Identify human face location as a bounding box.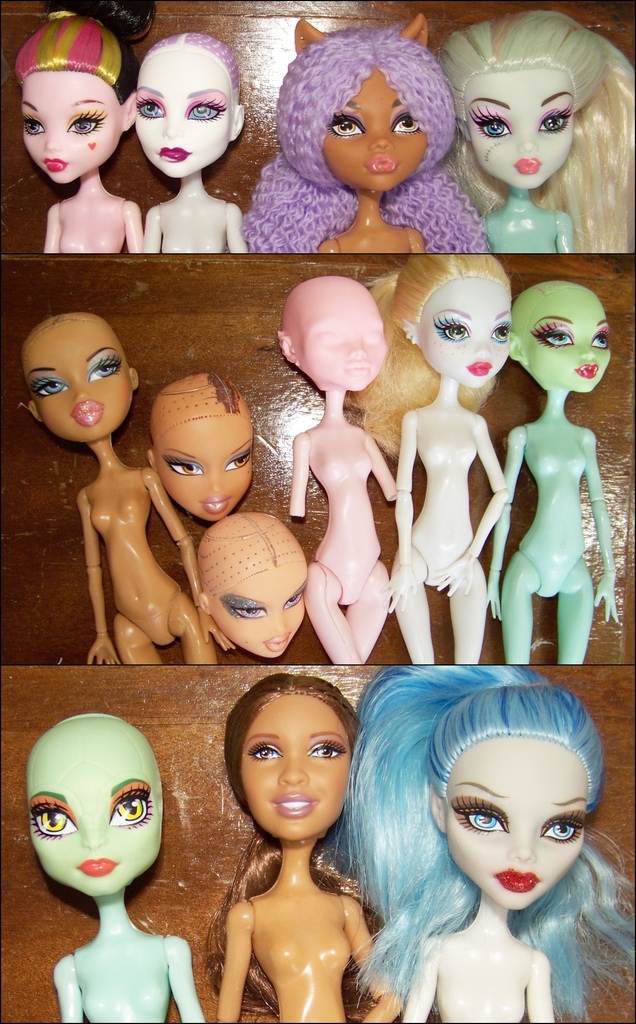
320 72 425 193.
